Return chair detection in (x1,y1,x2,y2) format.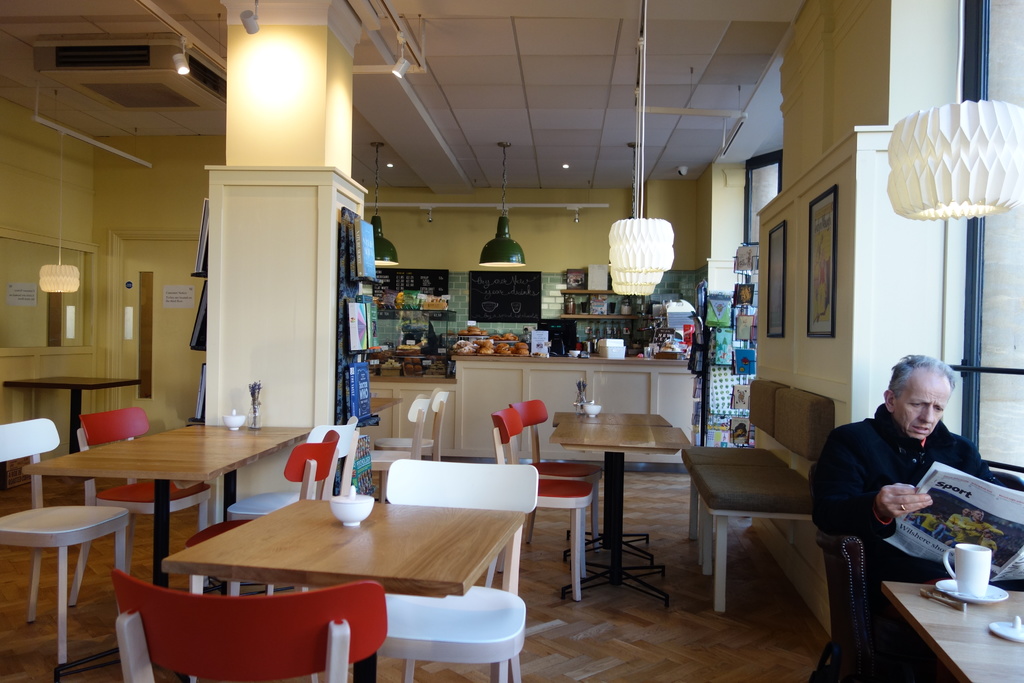
(226,416,357,593).
